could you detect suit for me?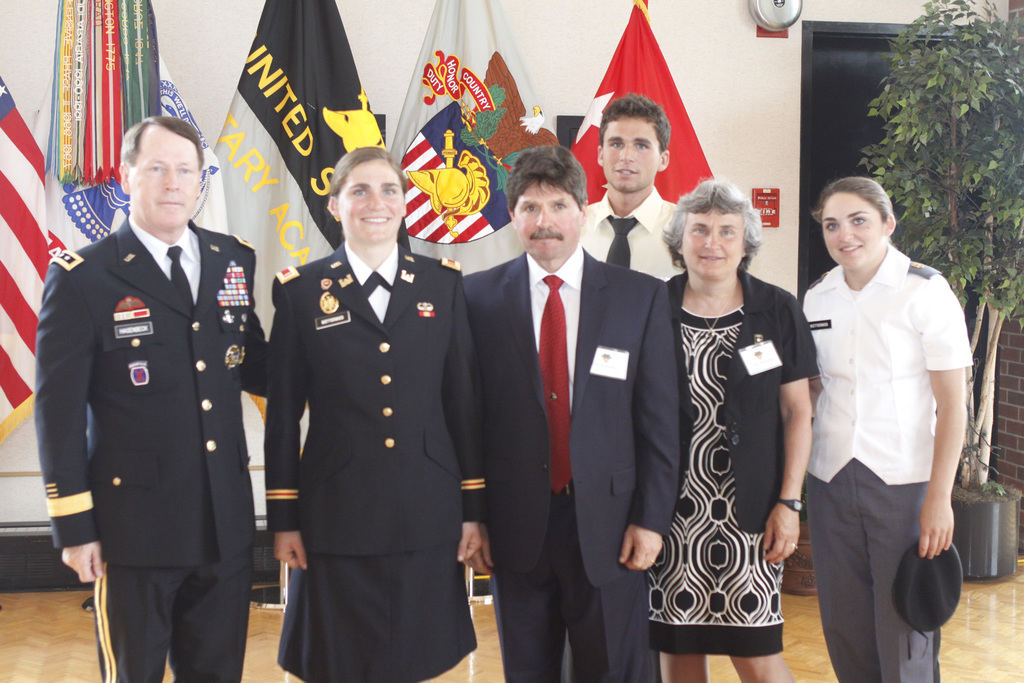
Detection result: <box>466,251,680,677</box>.
